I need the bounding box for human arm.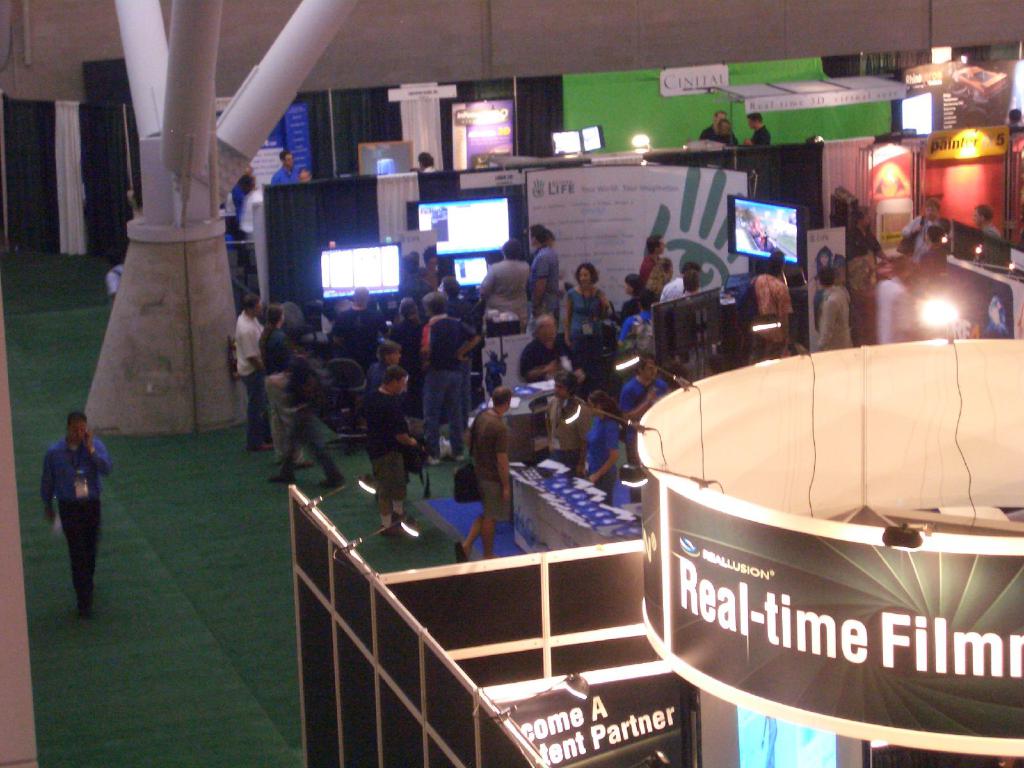
Here it is: rect(778, 289, 789, 337).
